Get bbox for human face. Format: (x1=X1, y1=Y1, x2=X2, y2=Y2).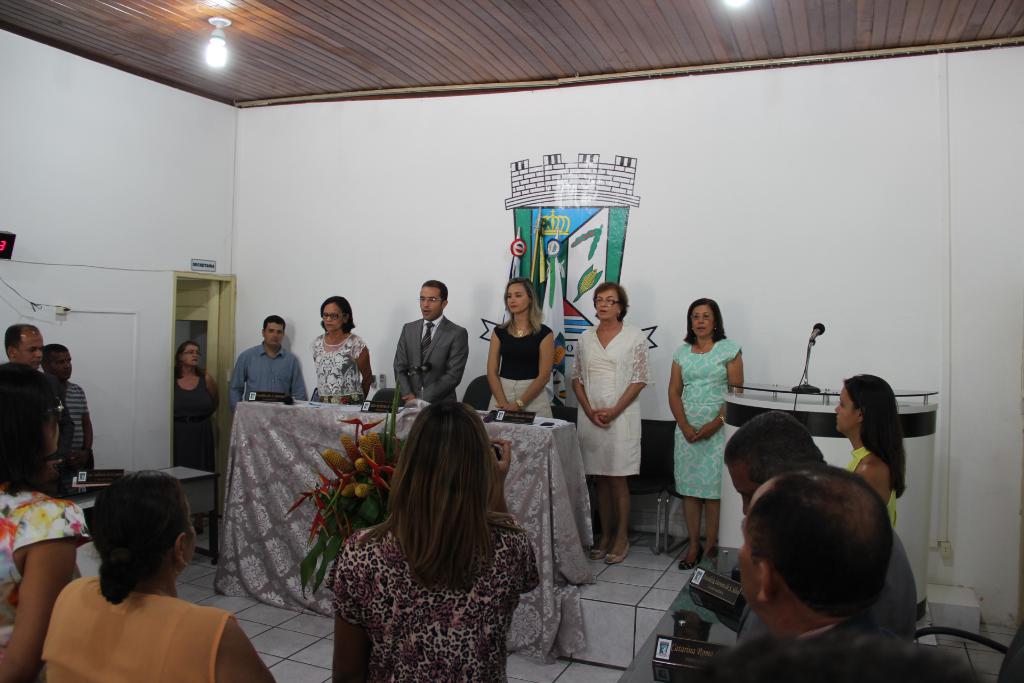
(x1=731, y1=520, x2=756, y2=604).
